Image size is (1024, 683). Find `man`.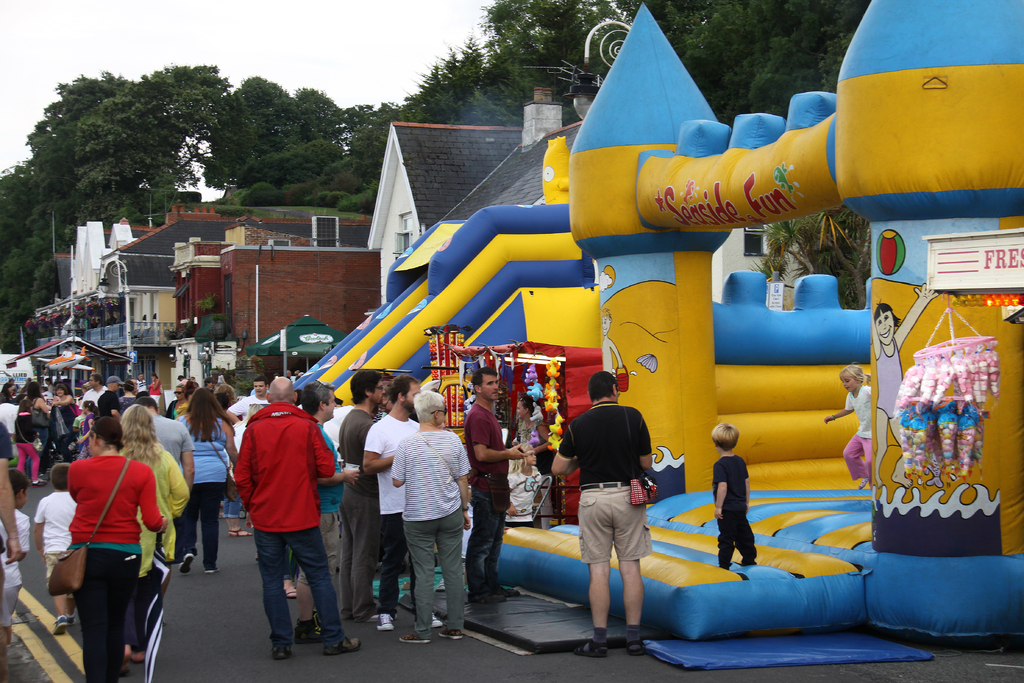
rect(221, 378, 315, 509).
